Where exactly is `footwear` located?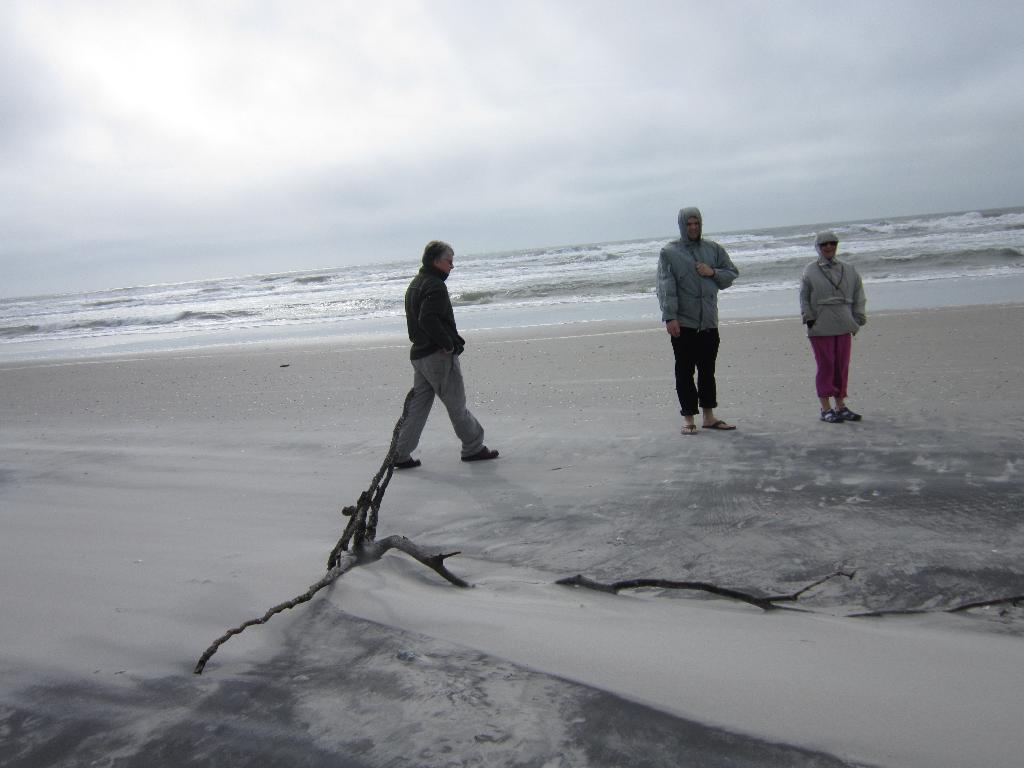
Its bounding box is [699,415,739,434].
